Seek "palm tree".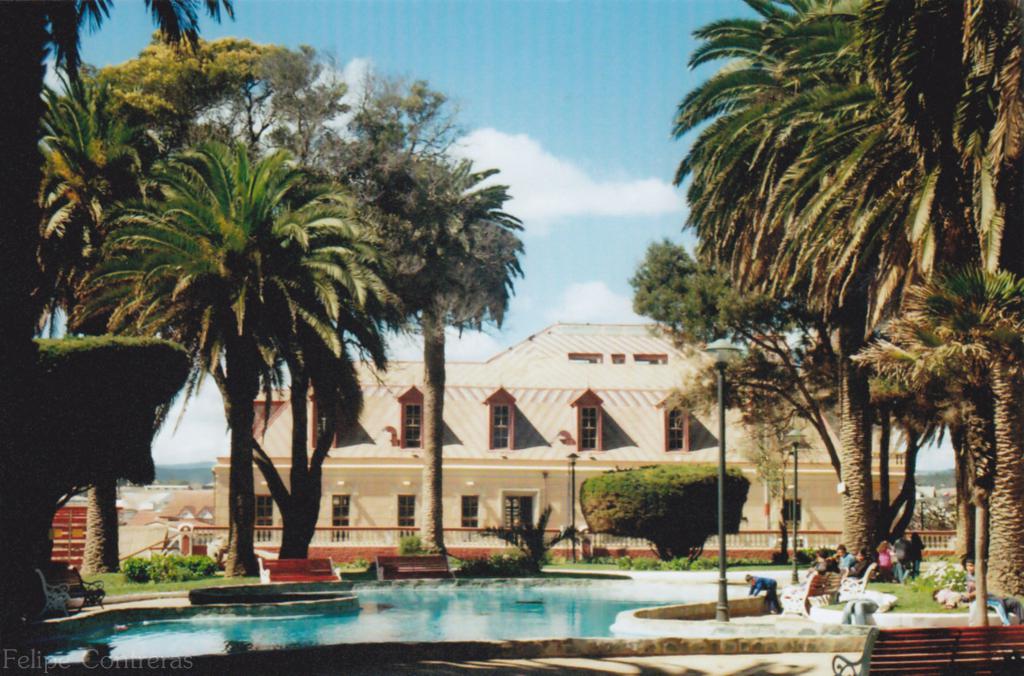
select_region(86, 141, 388, 600).
